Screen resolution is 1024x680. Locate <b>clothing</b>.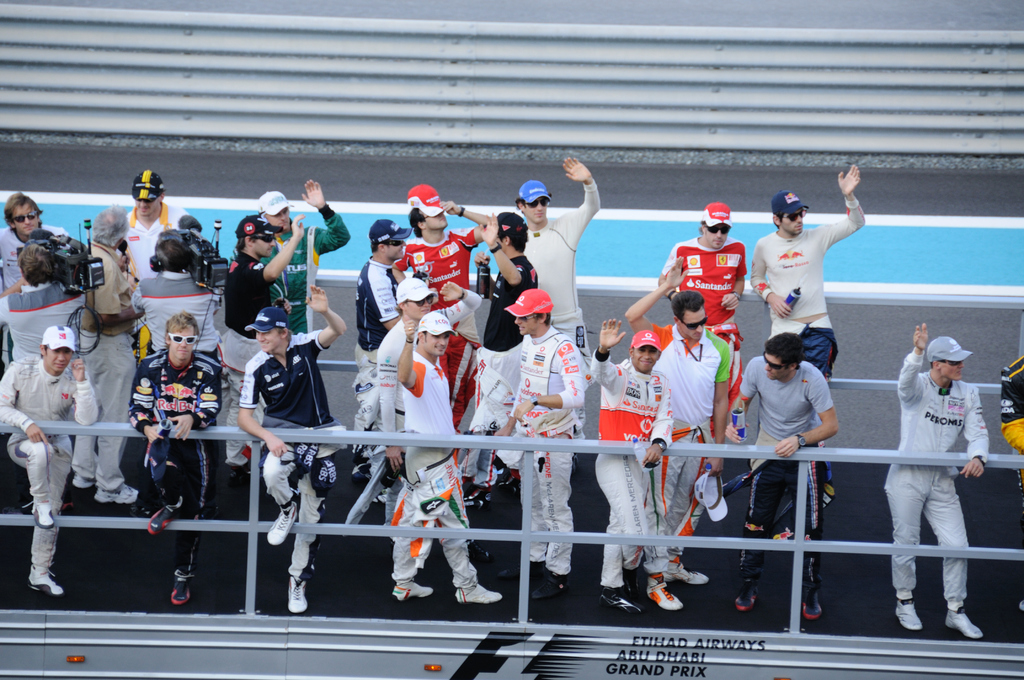
bbox=[0, 352, 100, 579].
